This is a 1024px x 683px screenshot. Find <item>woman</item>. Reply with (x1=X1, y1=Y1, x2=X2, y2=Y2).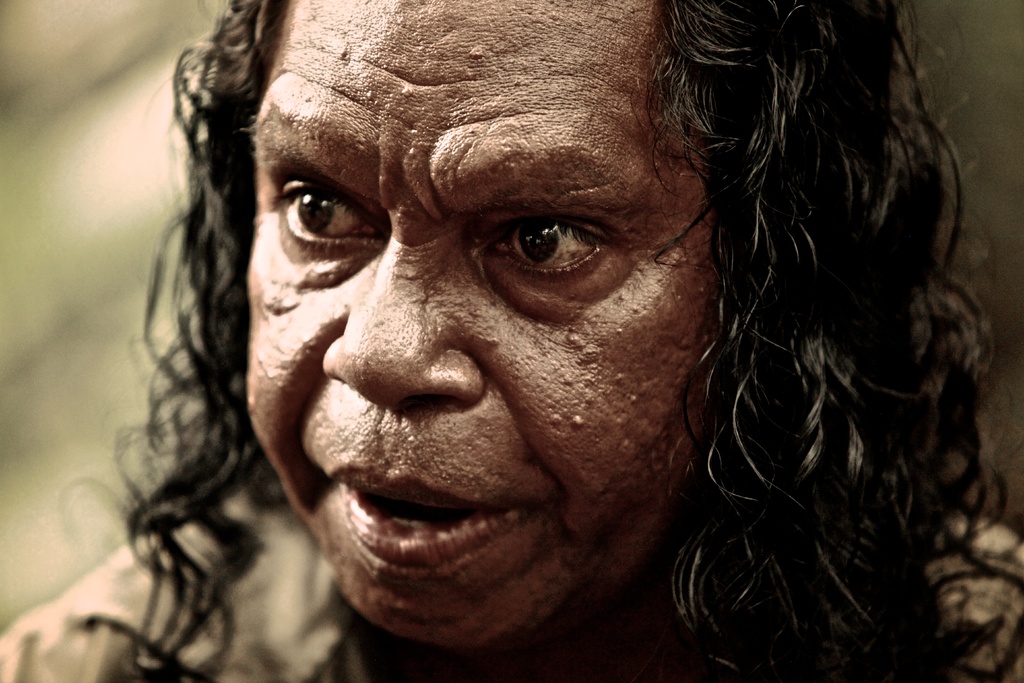
(x1=83, y1=0, x2=942, y2=671).
